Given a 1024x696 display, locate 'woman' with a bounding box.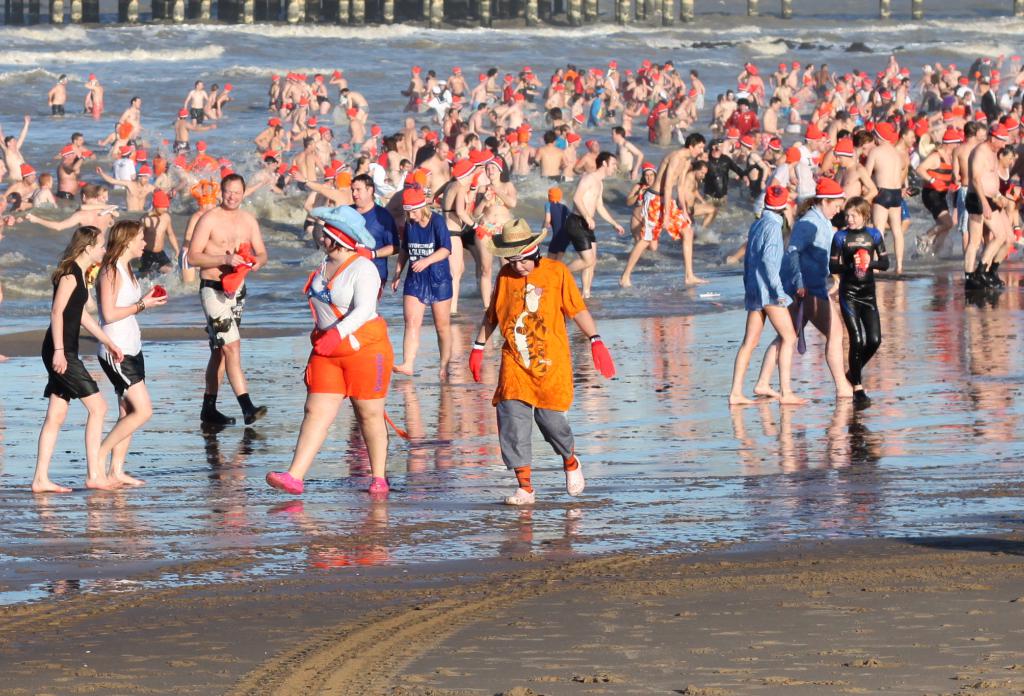
Located: Rect(620, 101, 647, 138).
